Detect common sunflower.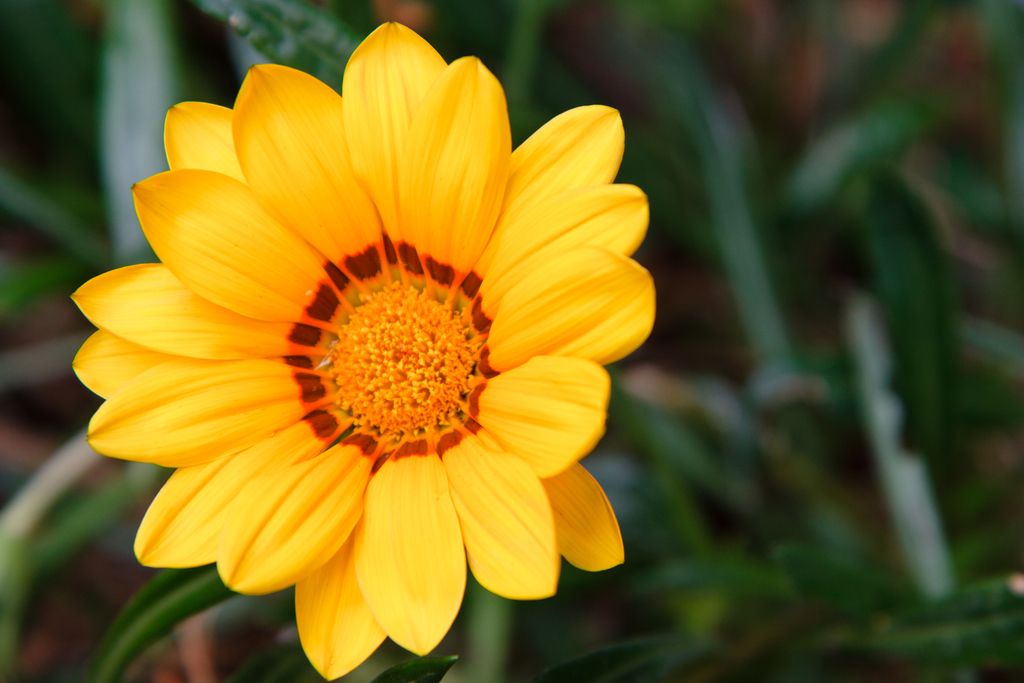
Detected at BBox(72, 22, 657, 679).
